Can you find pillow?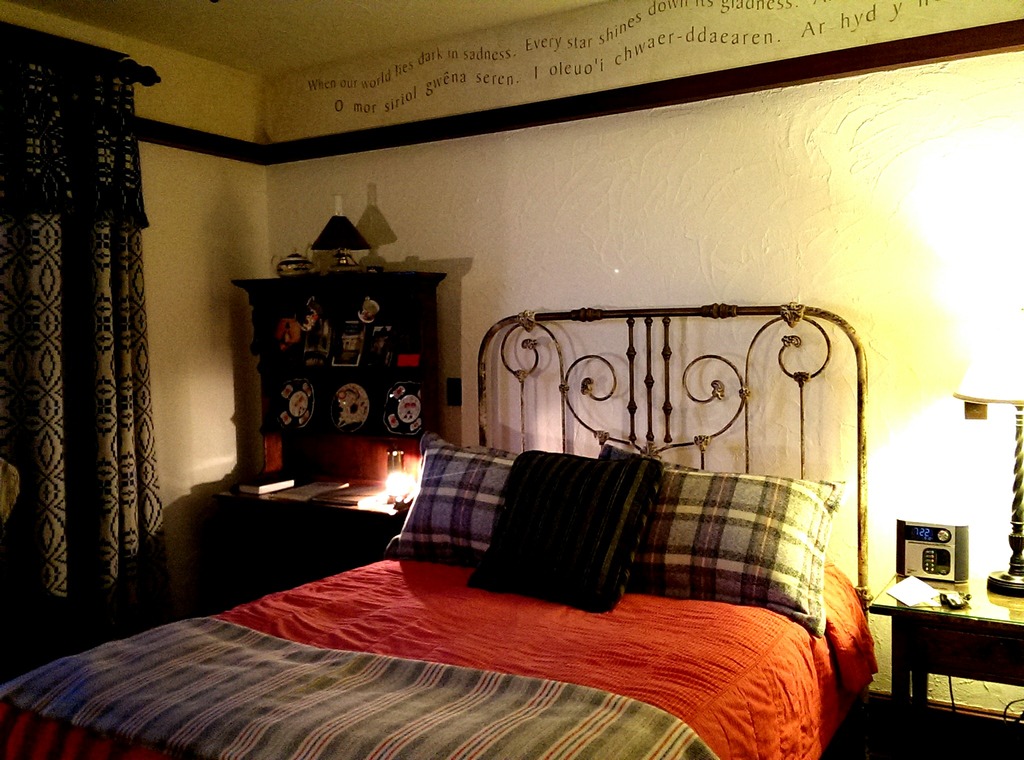
Yes, bounding box: 594, 441, 847, 642.
